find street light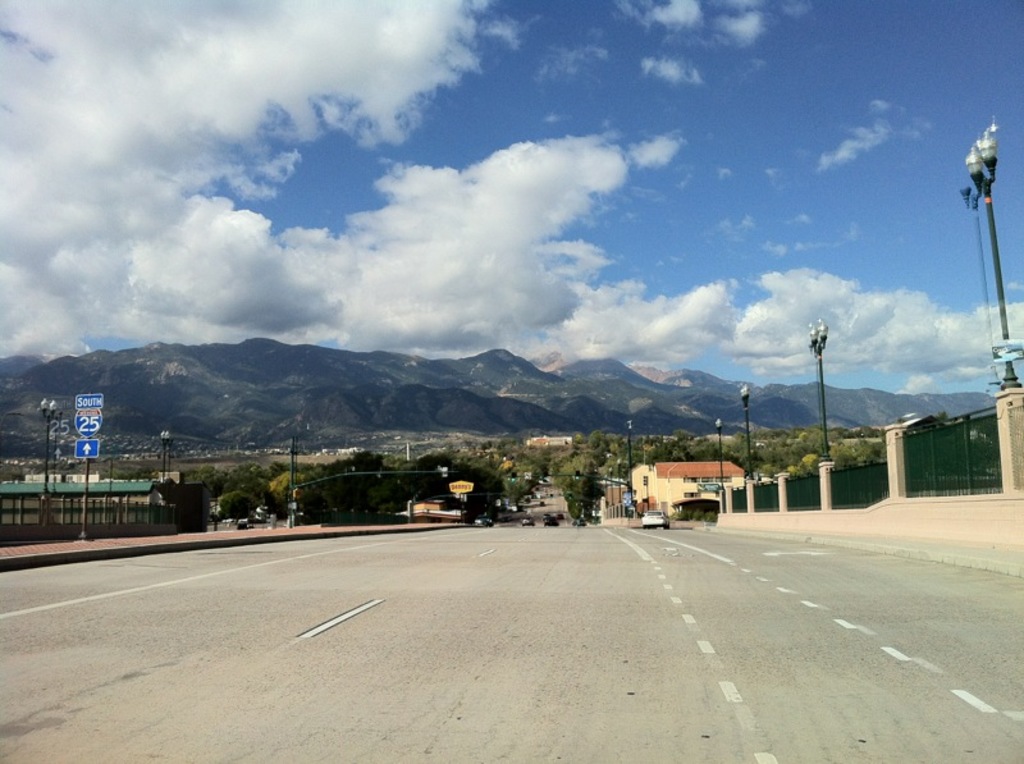
bbox=(714, 416, 726, 481)
